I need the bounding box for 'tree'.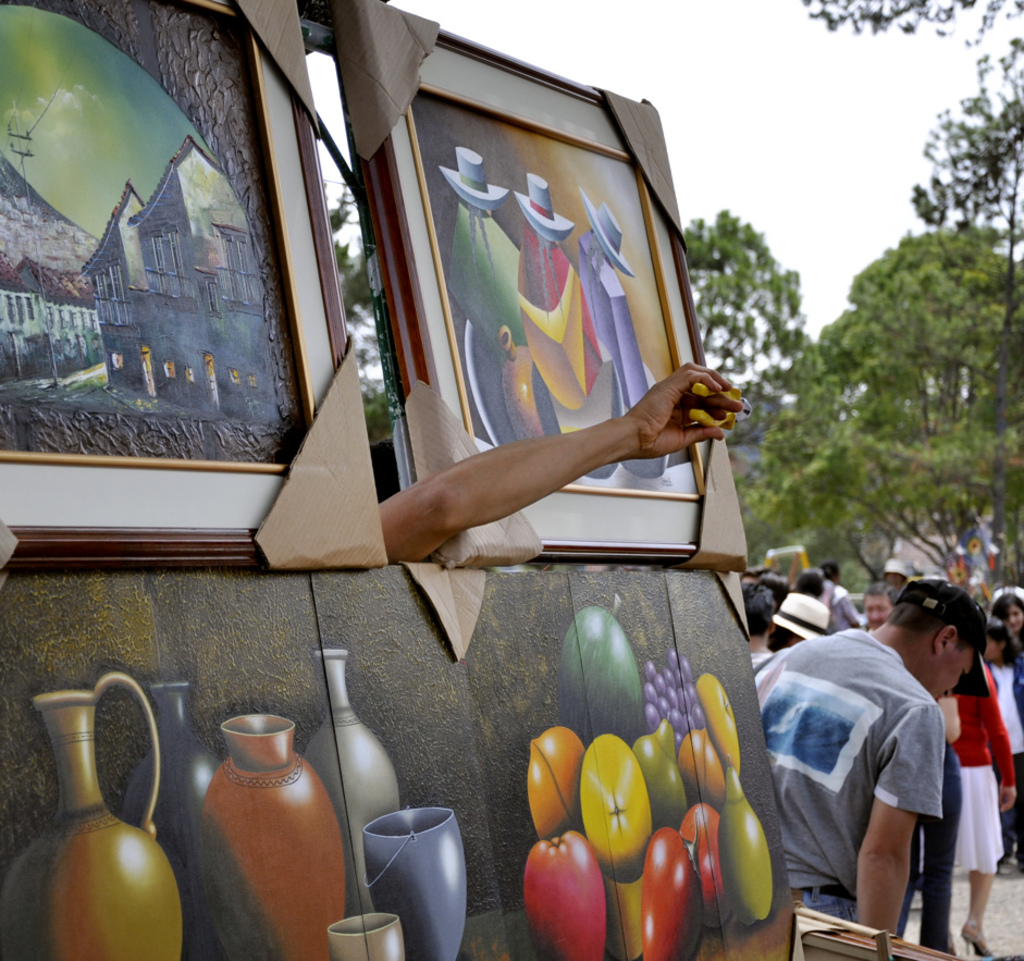
Here it is: <region>680, 209, 810, 433</region>.
